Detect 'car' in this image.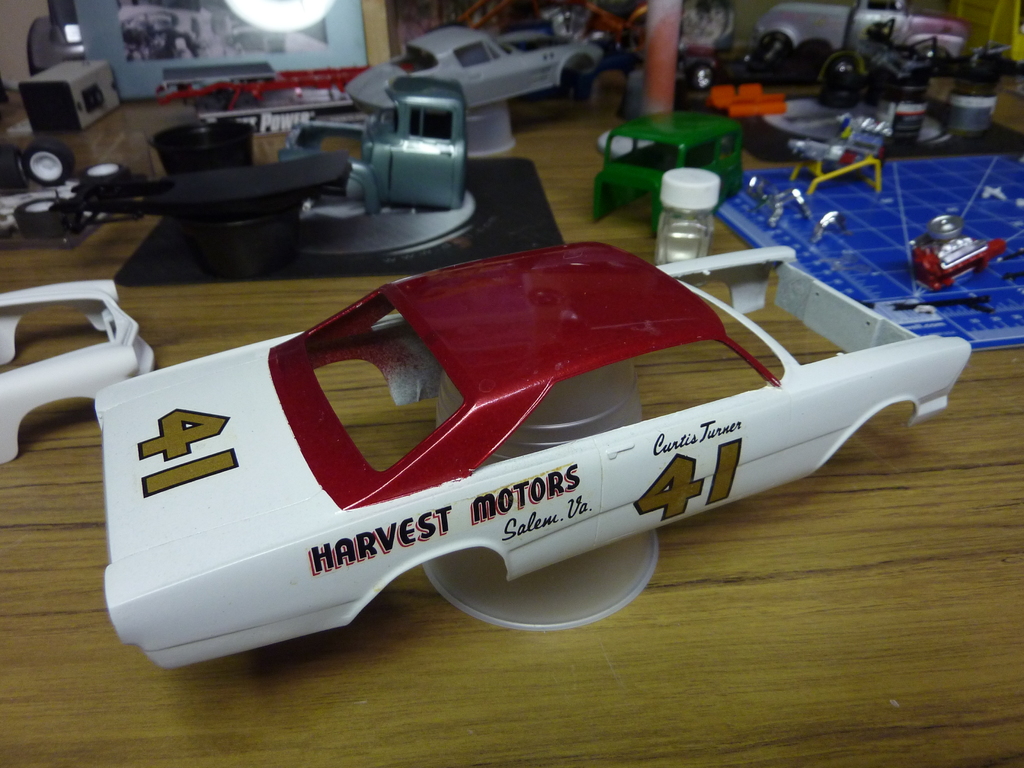
Detection: [61,246,1000,668].
